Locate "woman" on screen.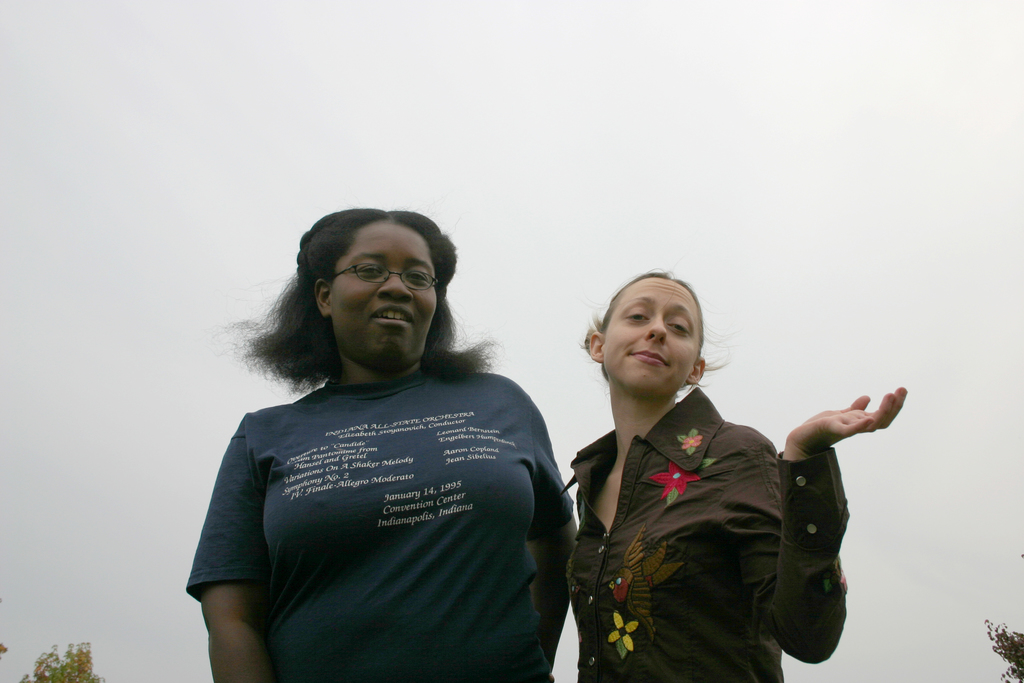
On screen at x1=195 y1=215 x2=595 y2=676.
